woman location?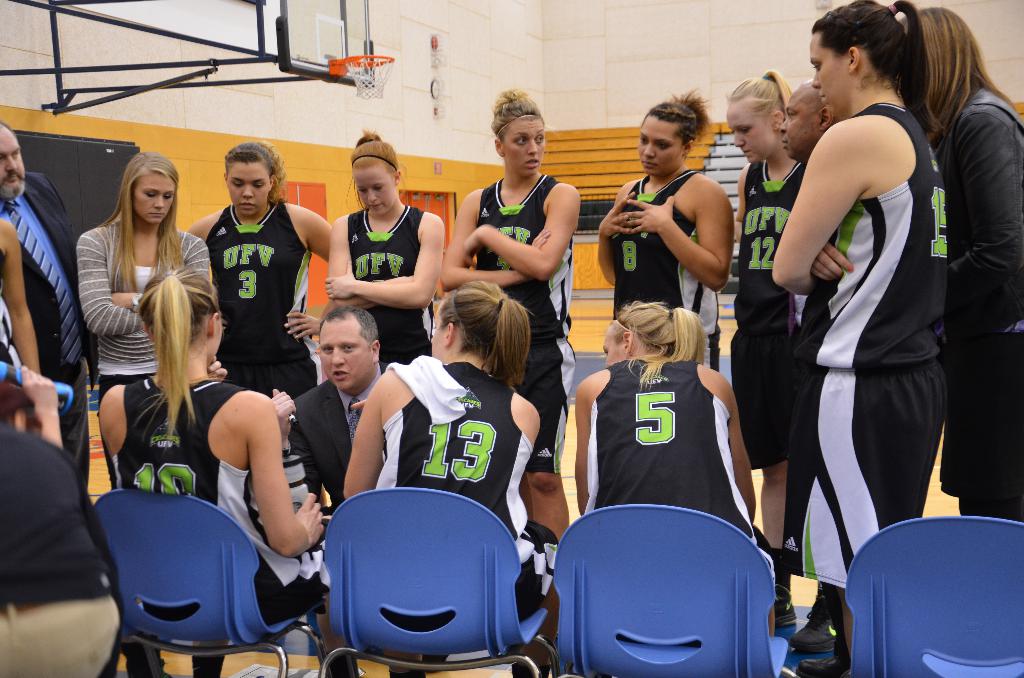
l=342, t=278, r=558, b=677
